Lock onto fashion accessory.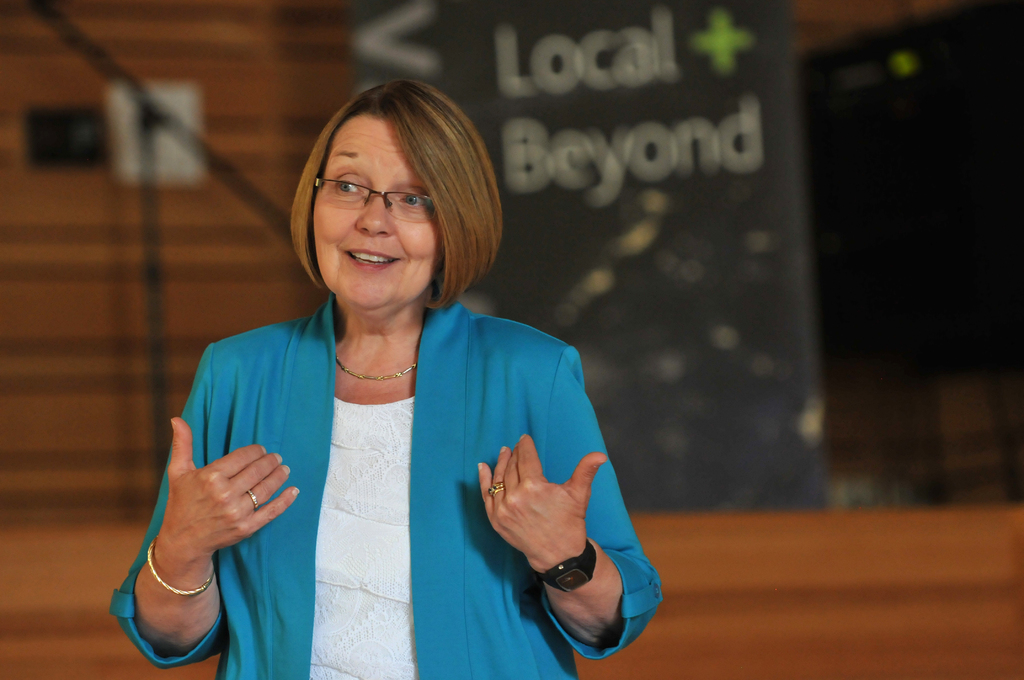
Locked: [left=490, top=485, right=504, bottom=499].
